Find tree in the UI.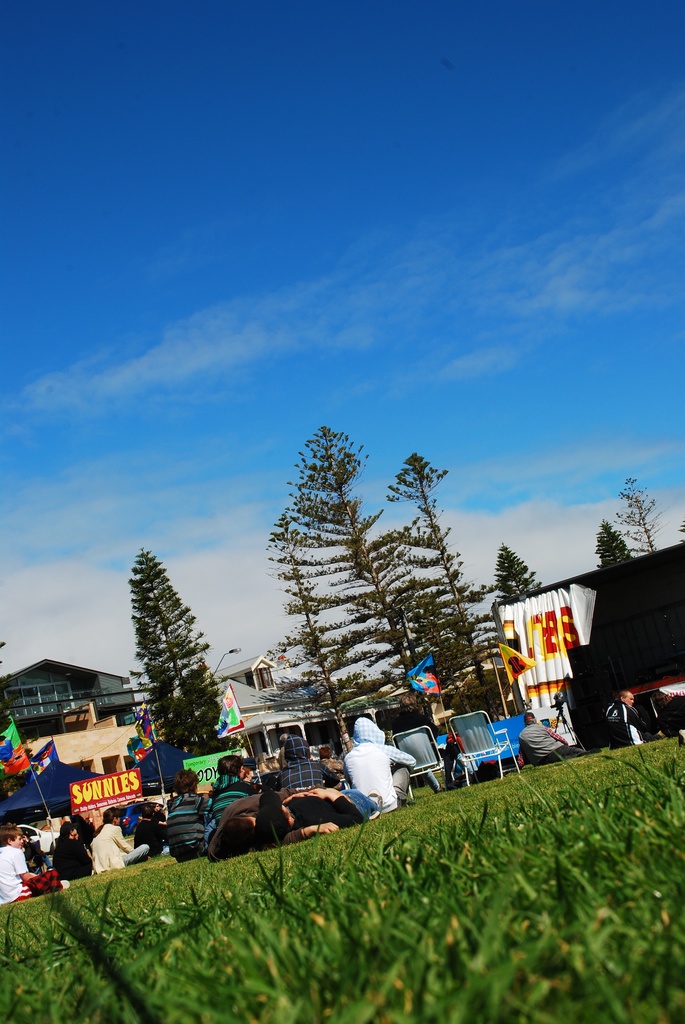
UI element at x1=615, y1=474, x2=671, y2=561.
